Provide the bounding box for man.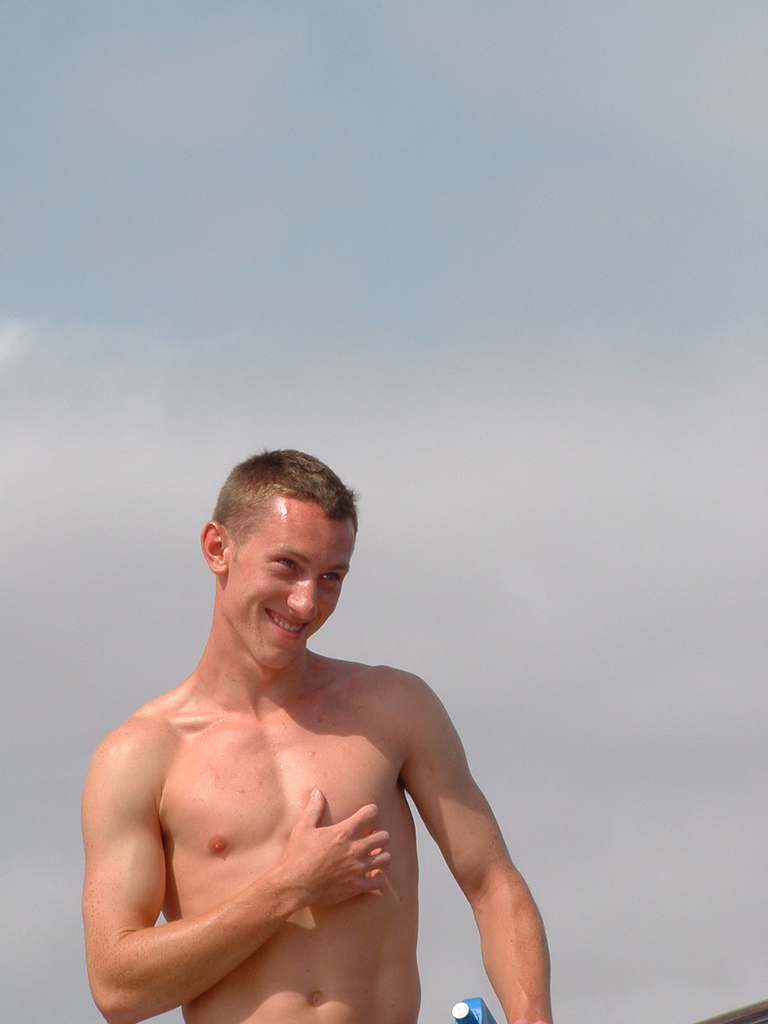
bbox=(18, 467, 536, 991).
